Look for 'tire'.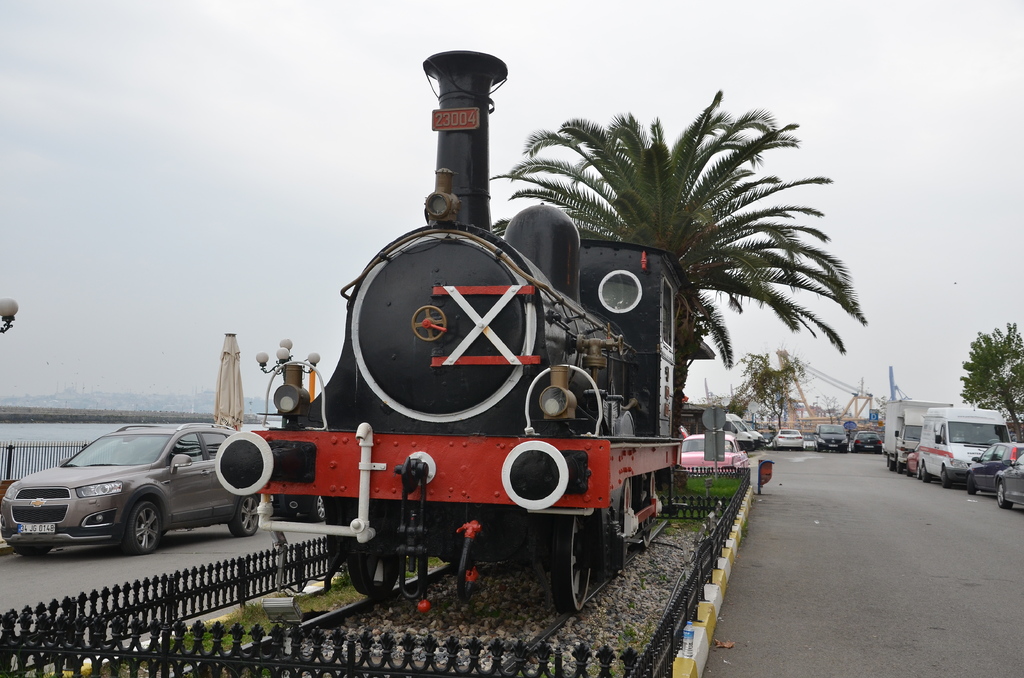
Found: box(12, 545, 50, 556).
